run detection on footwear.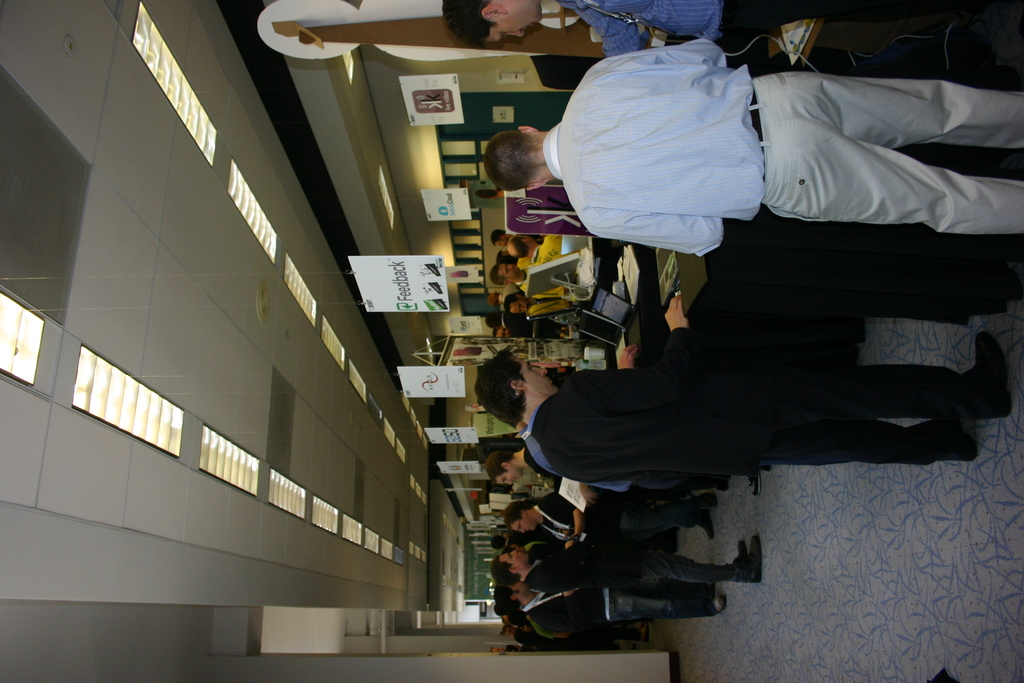
Result: x1=694, y1=509, x2=711, y2=538.
